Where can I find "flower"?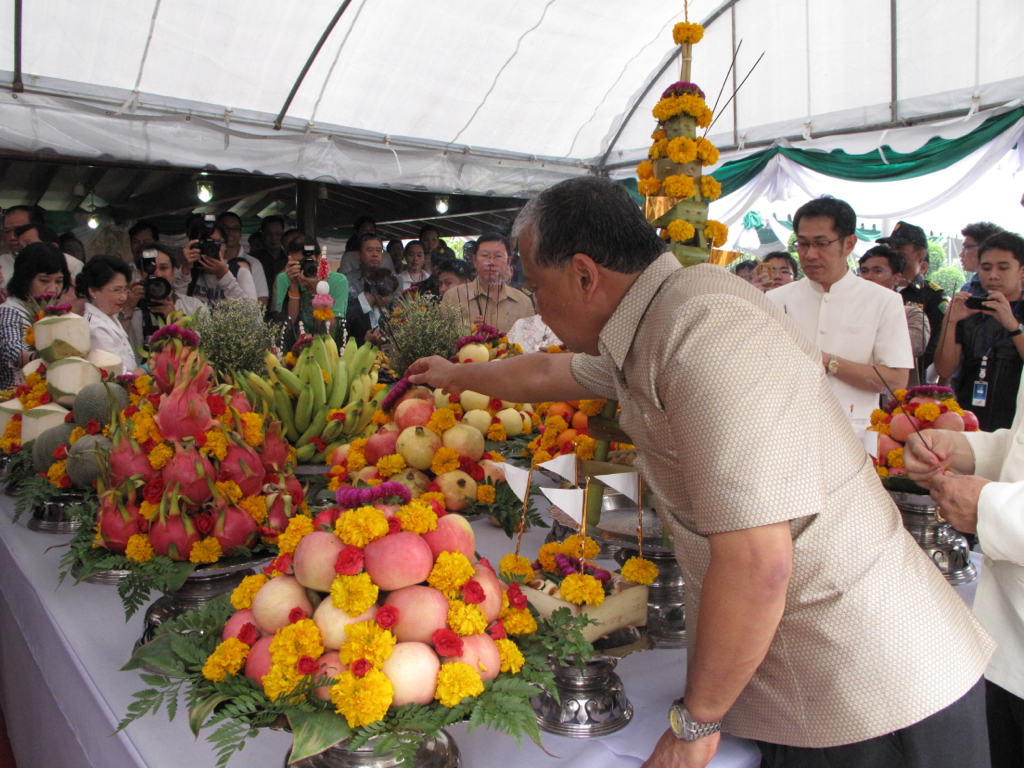
You can find it at {"left": 261, "top": 660, "right": 305, "bottom": 702}.
